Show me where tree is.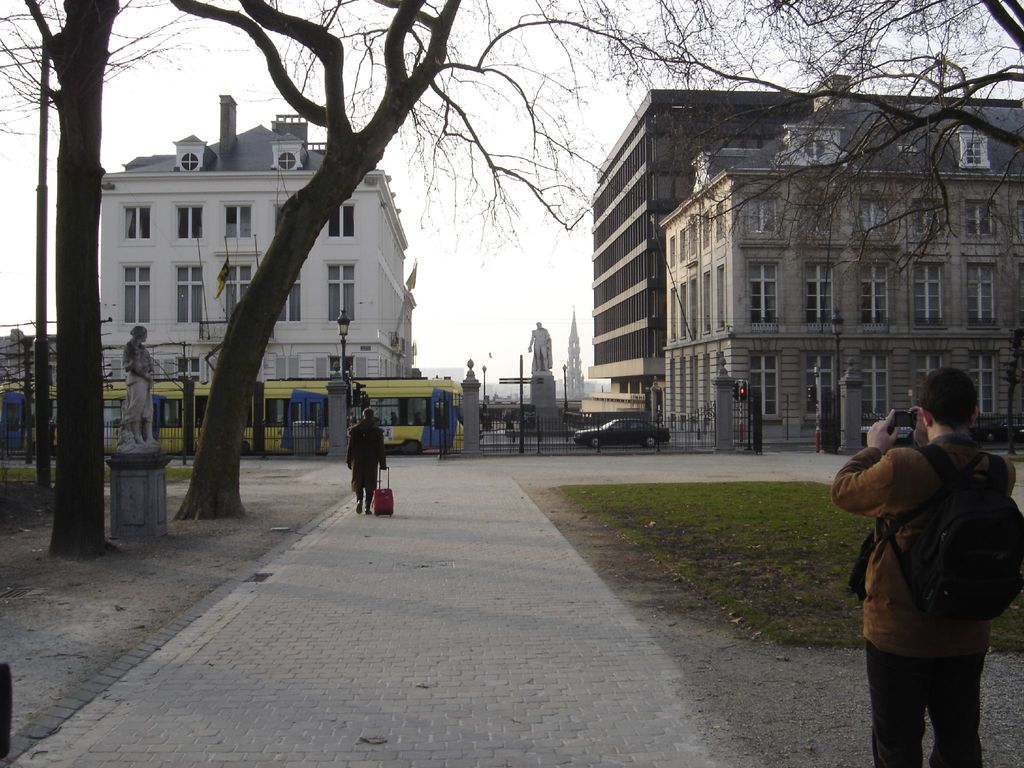
tree is at Rect(620, 0, 1020, 330).
